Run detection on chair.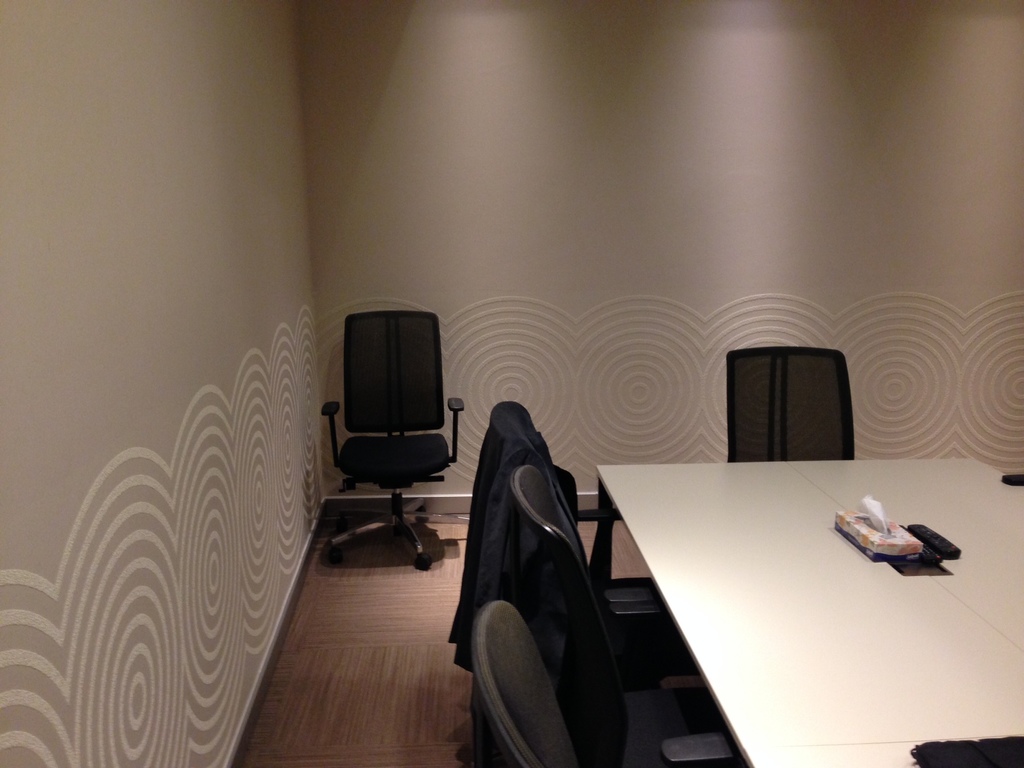
Result: box(470, 600, 749, 767).
